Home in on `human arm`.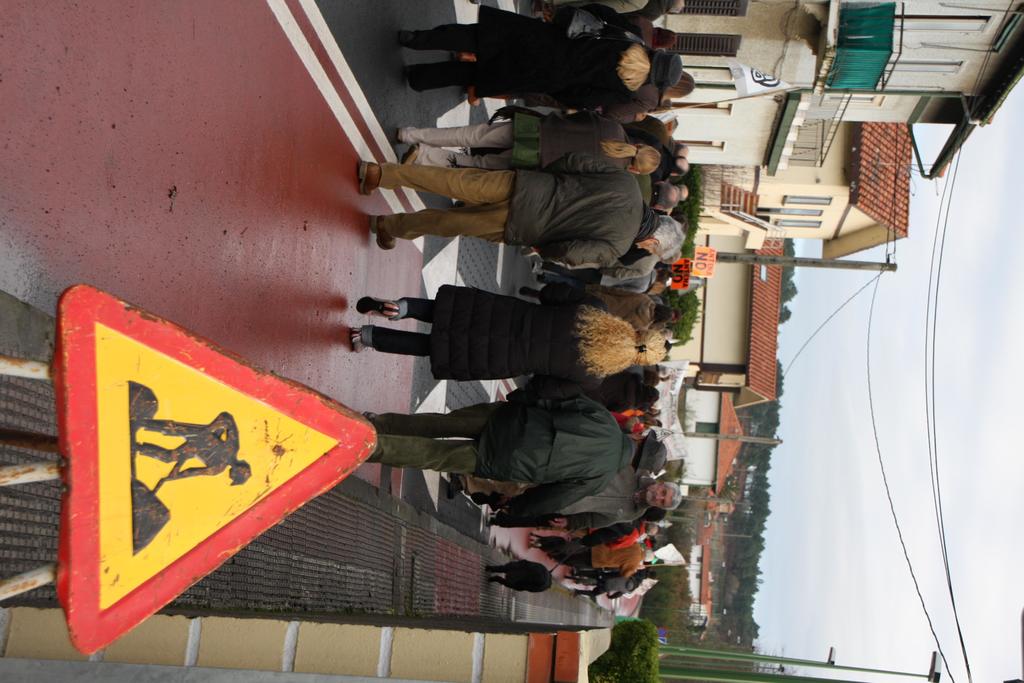
Homed in at <bbox>550, 514, 610, 530</bbox>.
